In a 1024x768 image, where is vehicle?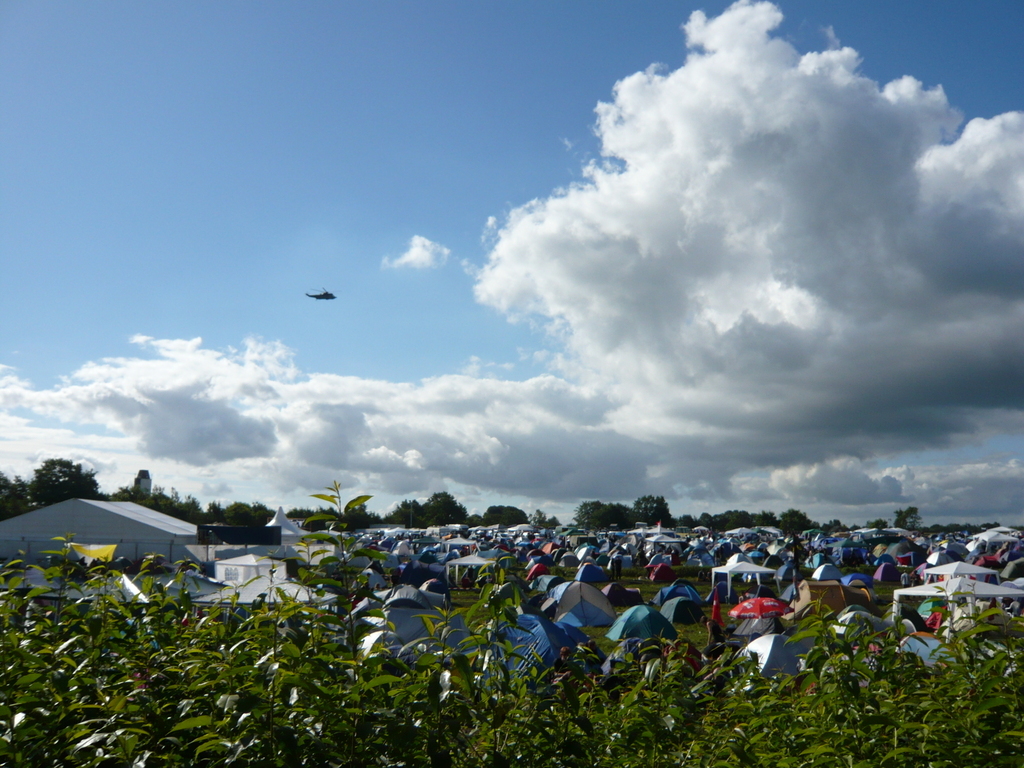
[x1=295, y1=275, x2=341, y2=312].
